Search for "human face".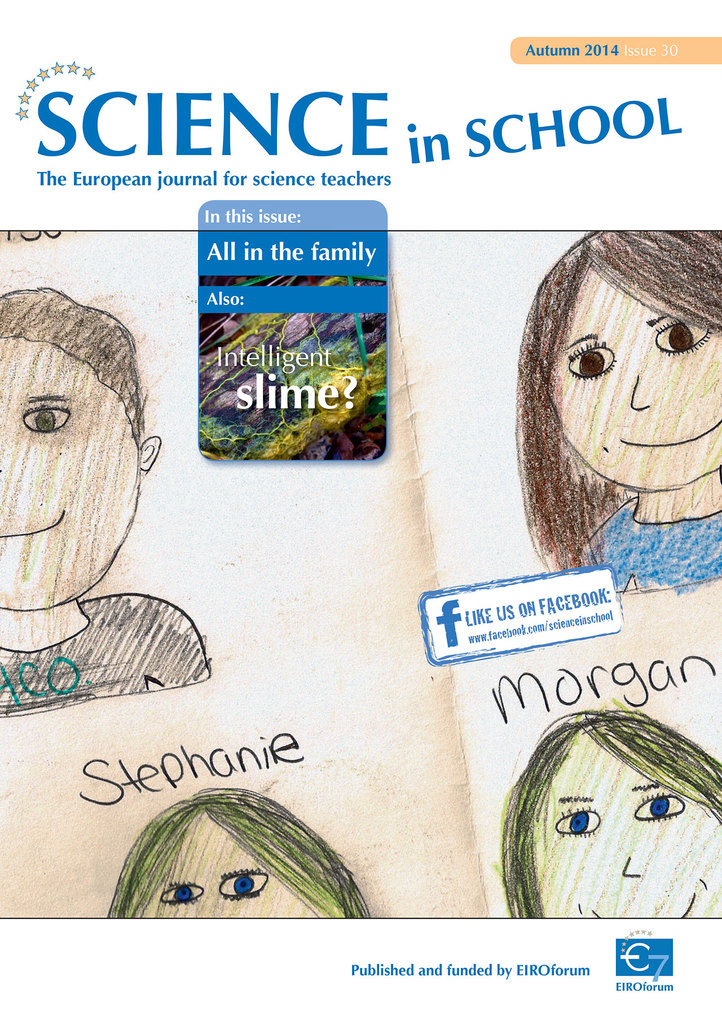
Found at (543,734,721,916).
